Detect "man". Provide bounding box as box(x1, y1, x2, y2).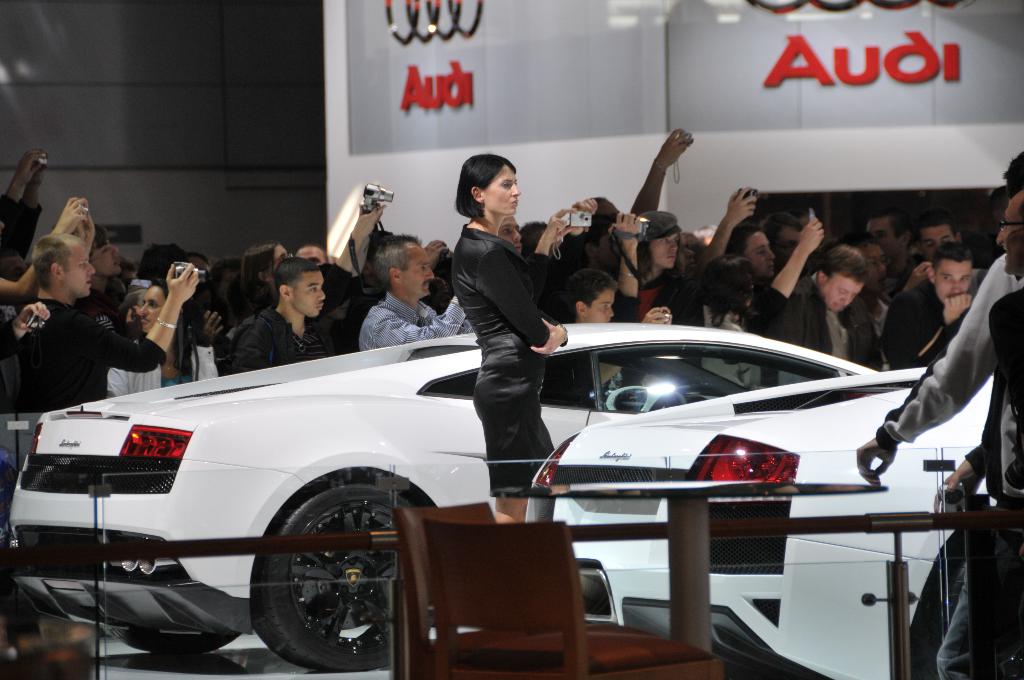
box(83, 223, 125, 336).
